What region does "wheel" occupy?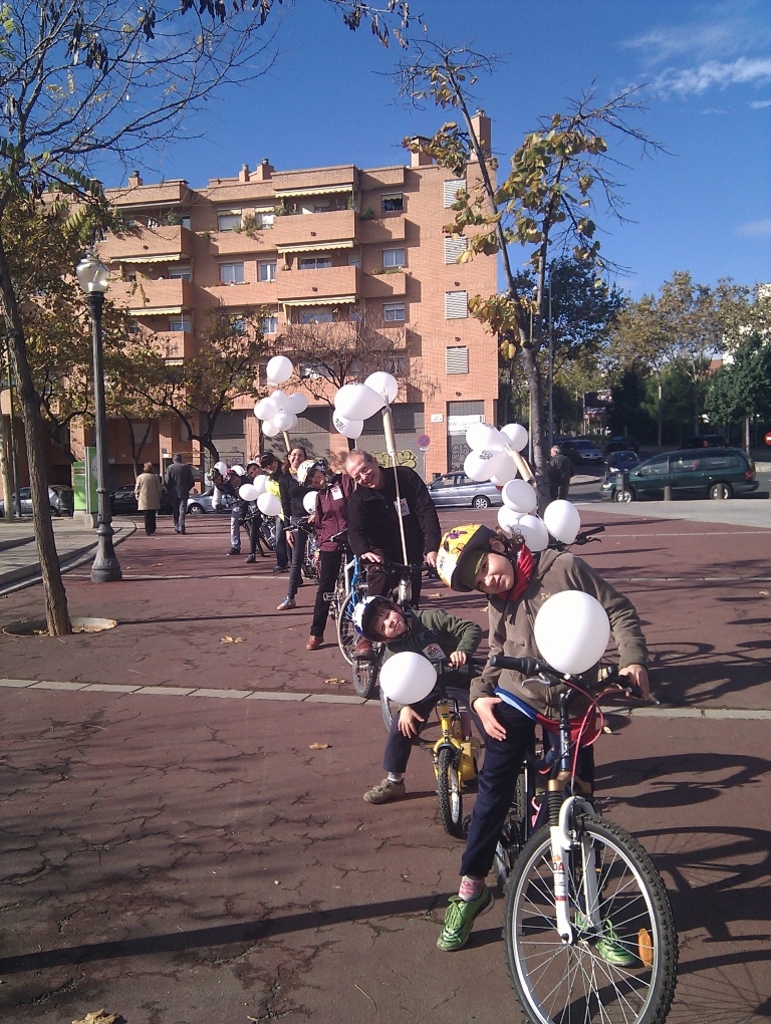
(x1=188, y1=504, x2=204, y2=517).
